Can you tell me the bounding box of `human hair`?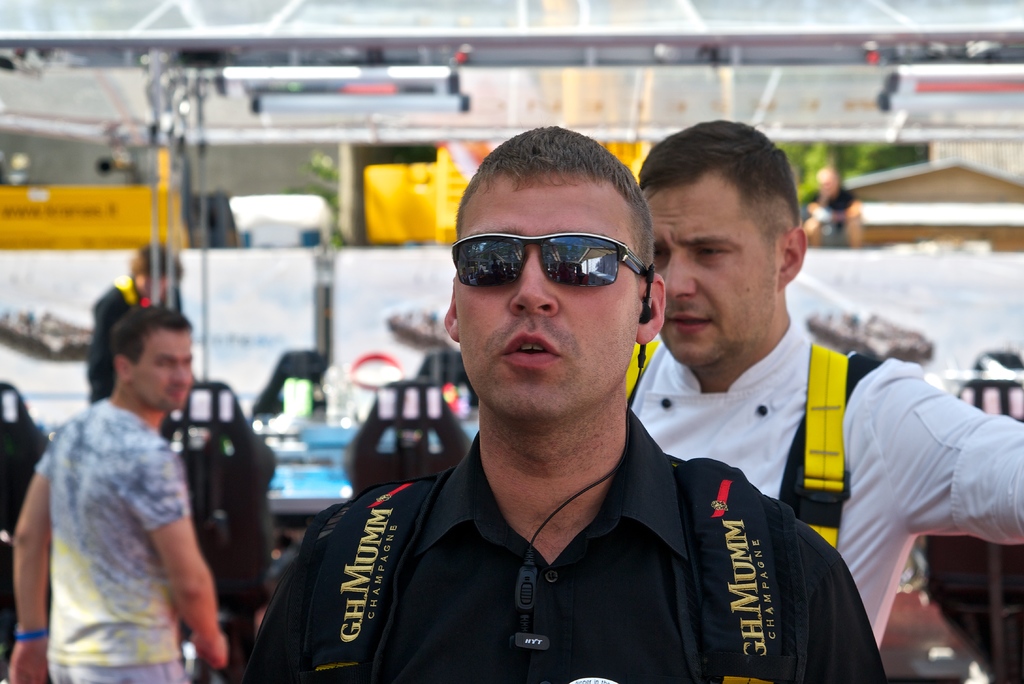
x1=110, y1=304, x2=198, y2=373.
